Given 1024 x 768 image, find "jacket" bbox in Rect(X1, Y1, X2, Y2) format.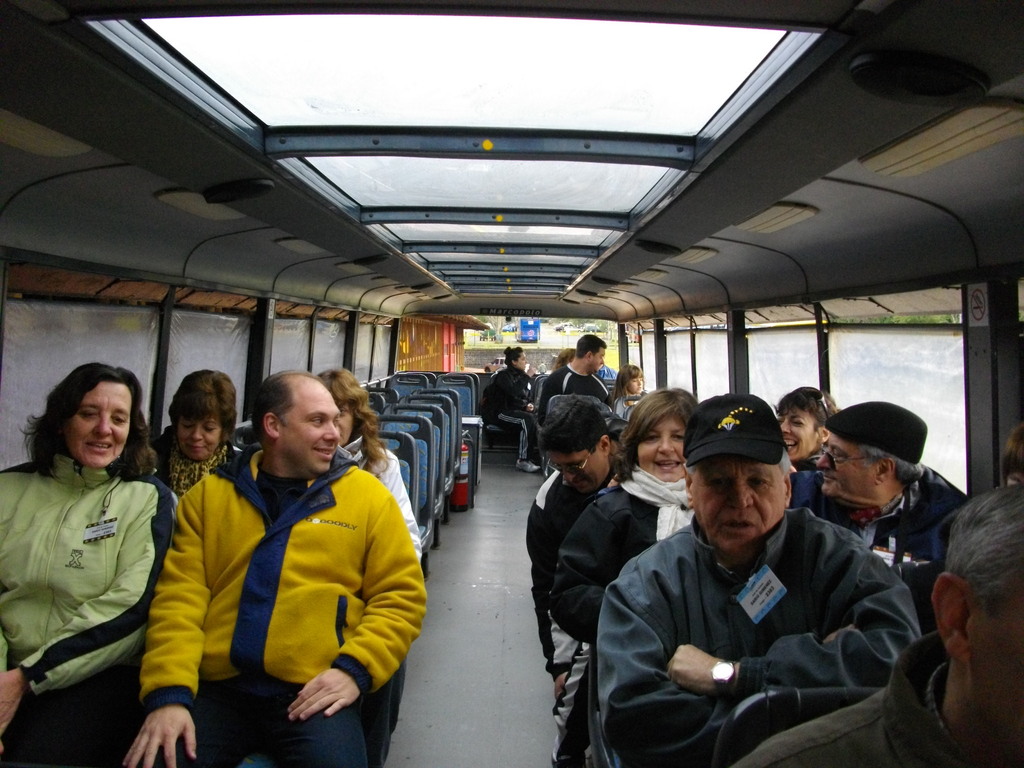
Rect(145, 442, 431, 716).
